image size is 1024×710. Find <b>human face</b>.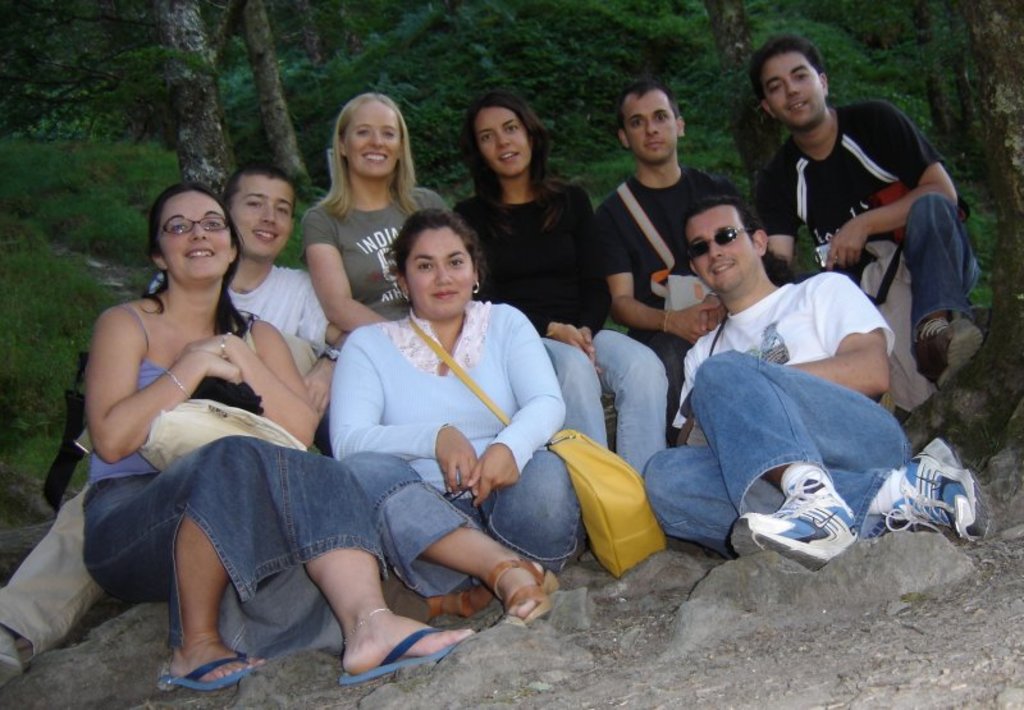
x1=344 y1=102 x2=398 y2=174.
